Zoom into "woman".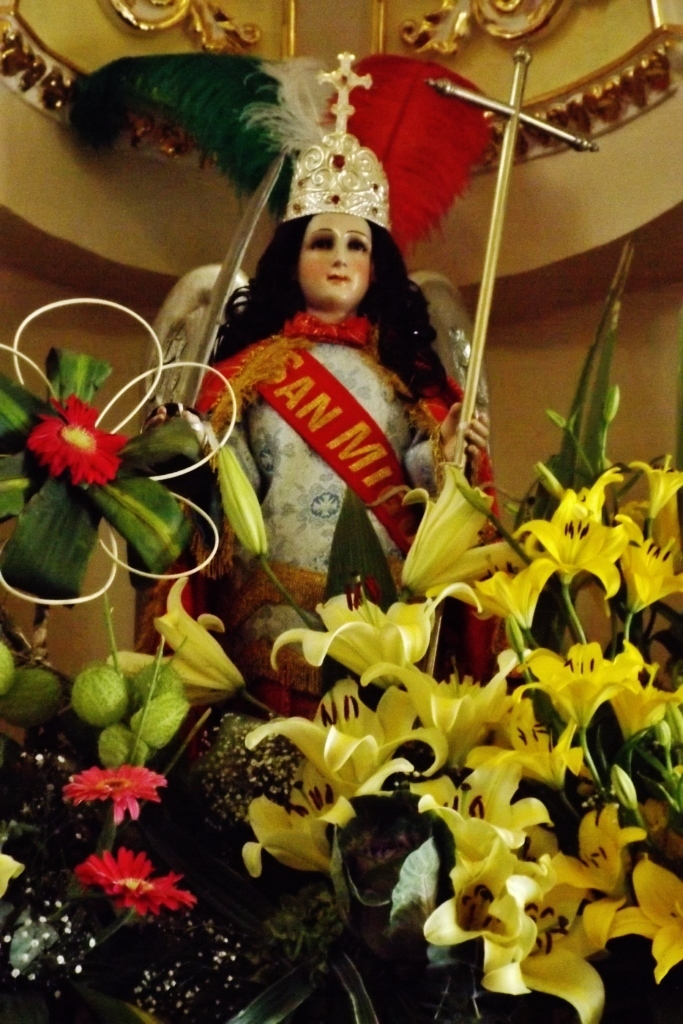
Zoom target: rect(168, 152, 469, 636).
